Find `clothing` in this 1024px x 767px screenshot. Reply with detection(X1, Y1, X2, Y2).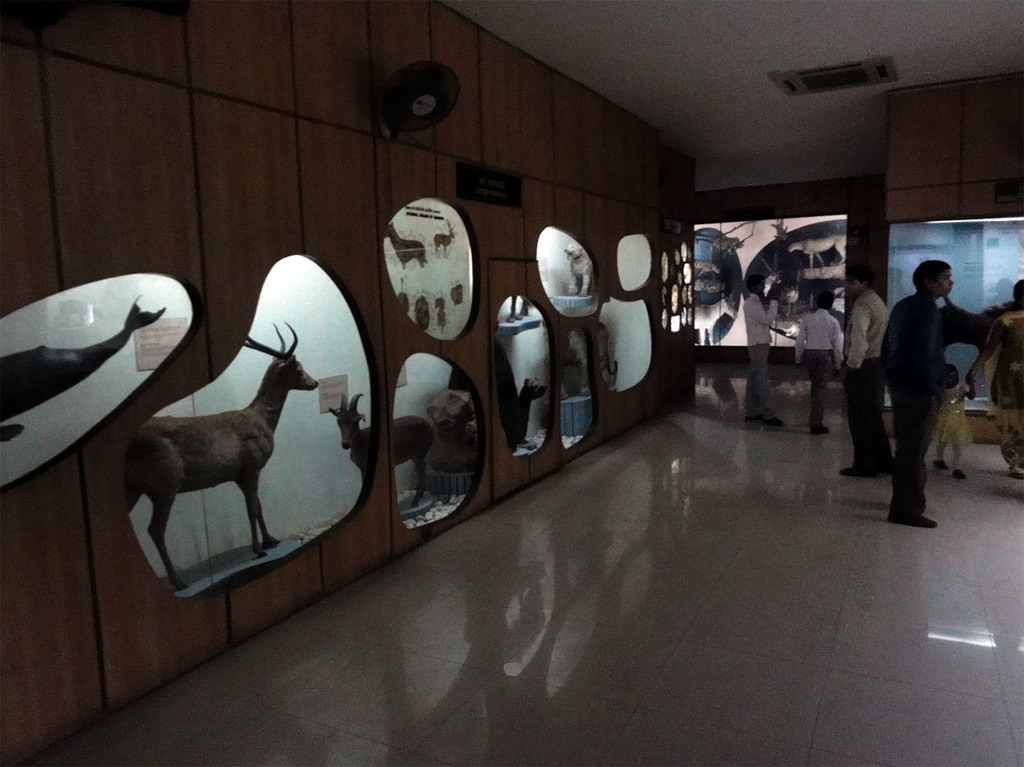
detection(795, 309, 844, 364).
